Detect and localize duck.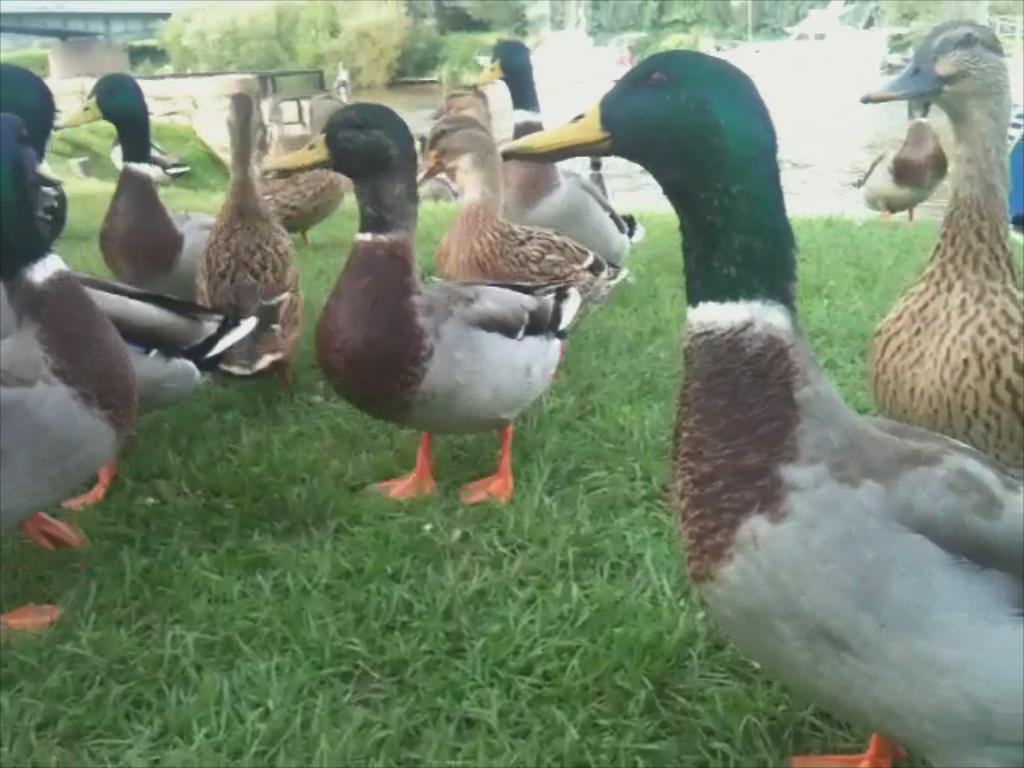
Localized at pyautogui.locateOnScreen(0, 54, 123, 638).
